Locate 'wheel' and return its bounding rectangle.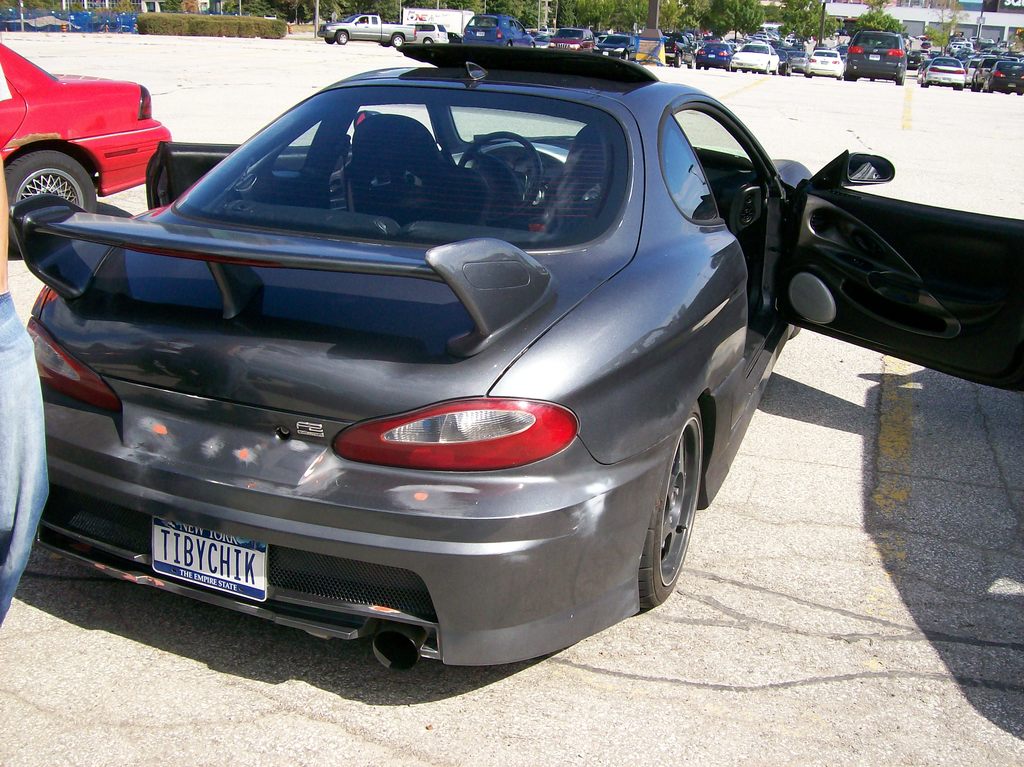
BBox(1, 149, 93, 260).
